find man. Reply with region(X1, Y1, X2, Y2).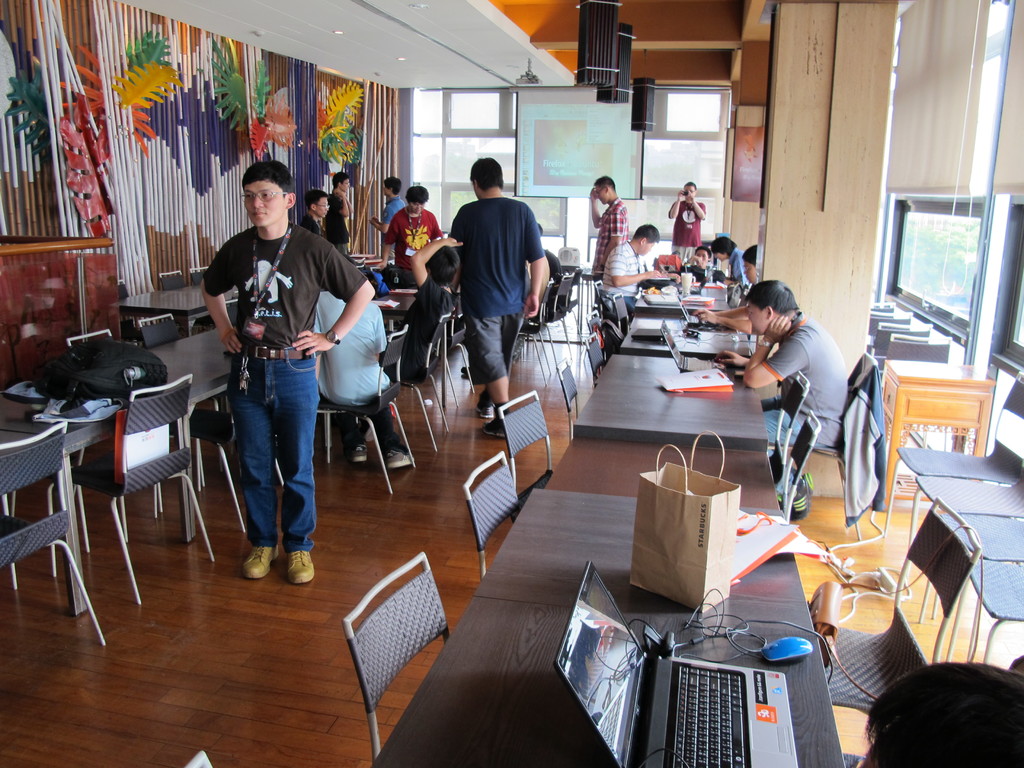
region(429, 154, 554, 409).
